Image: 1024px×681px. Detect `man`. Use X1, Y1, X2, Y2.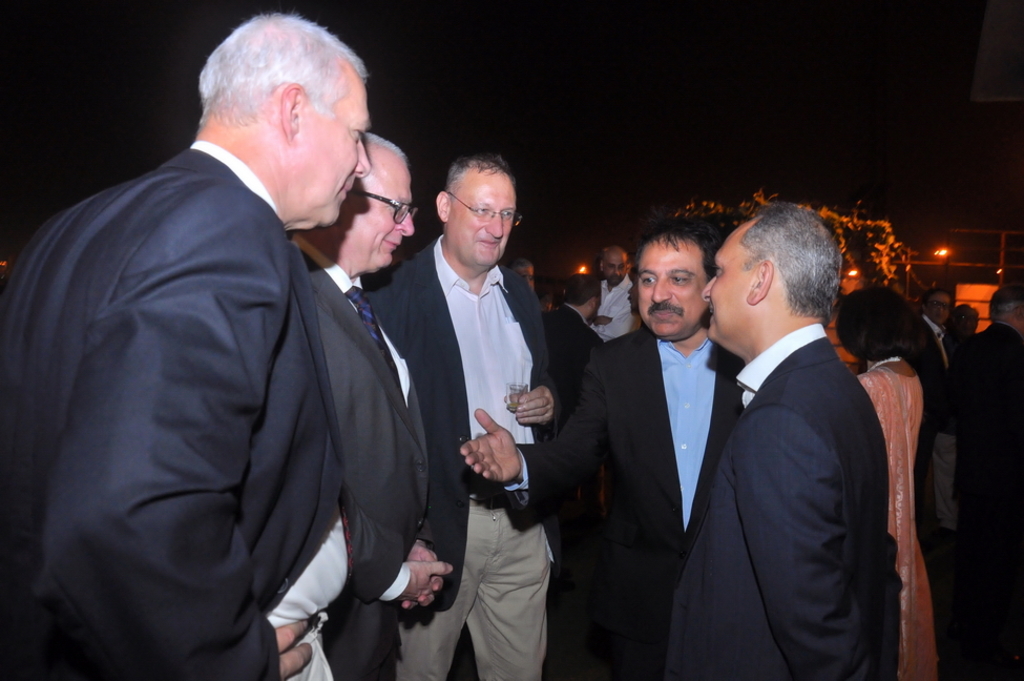
902, 285, 959, 530.
